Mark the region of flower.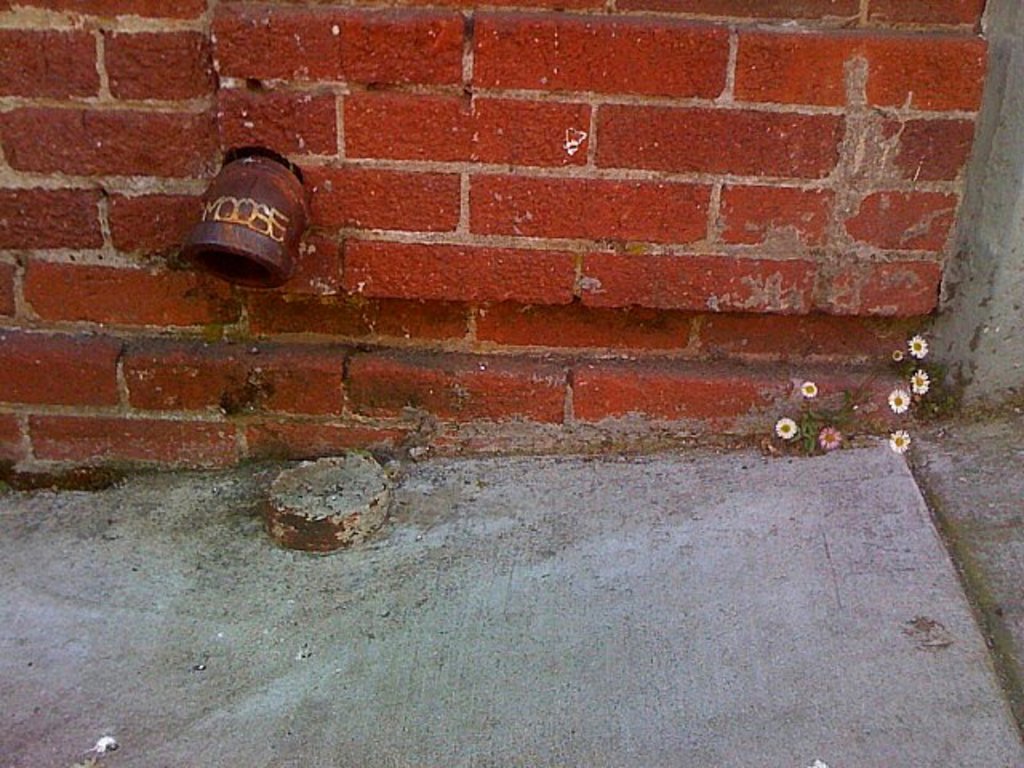
Region: pyautogui.locateOnScreen(798, 381, 818, 398).
